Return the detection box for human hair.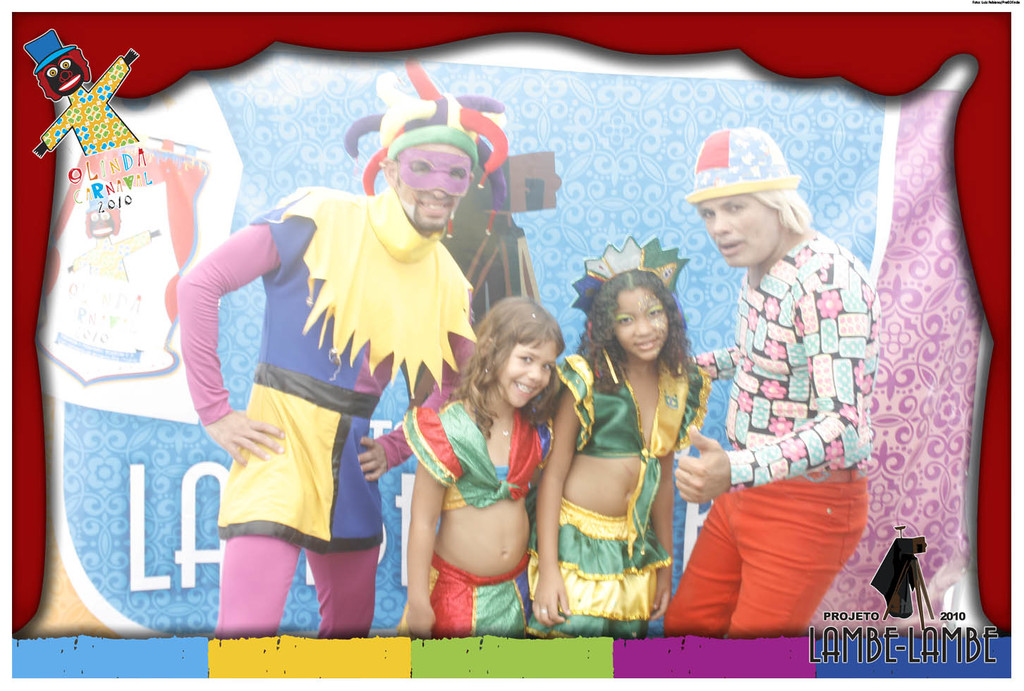
<box>585,262,702,420</box>.
